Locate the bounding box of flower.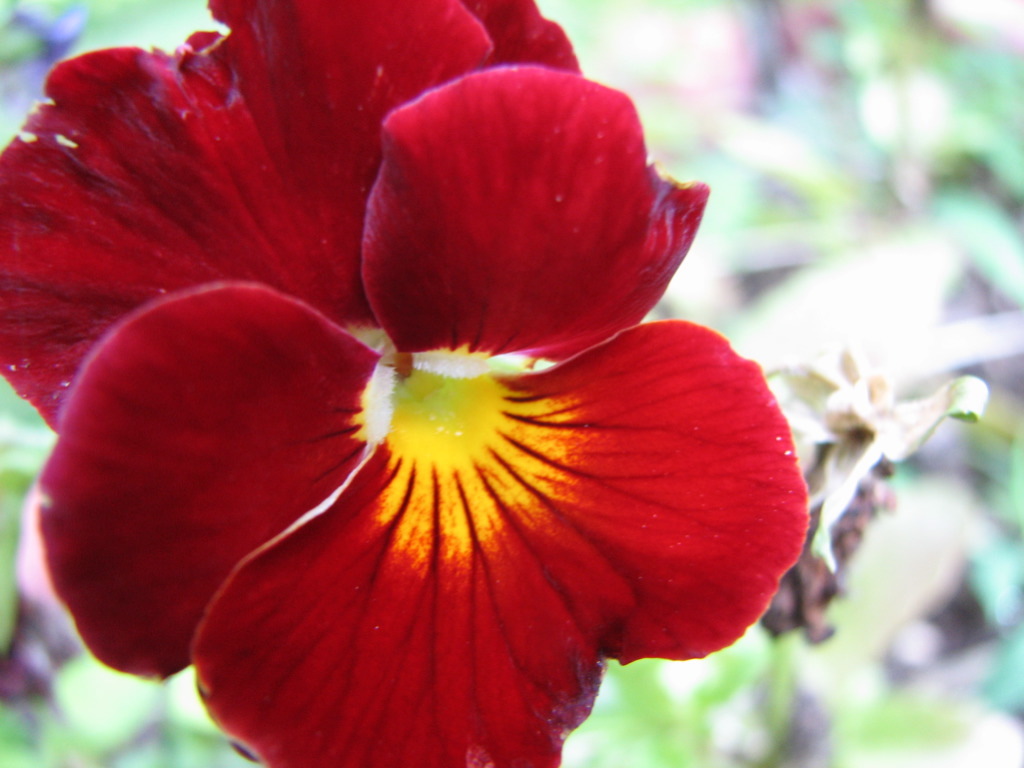
Bounding box: 24, 50, 803, 756.
